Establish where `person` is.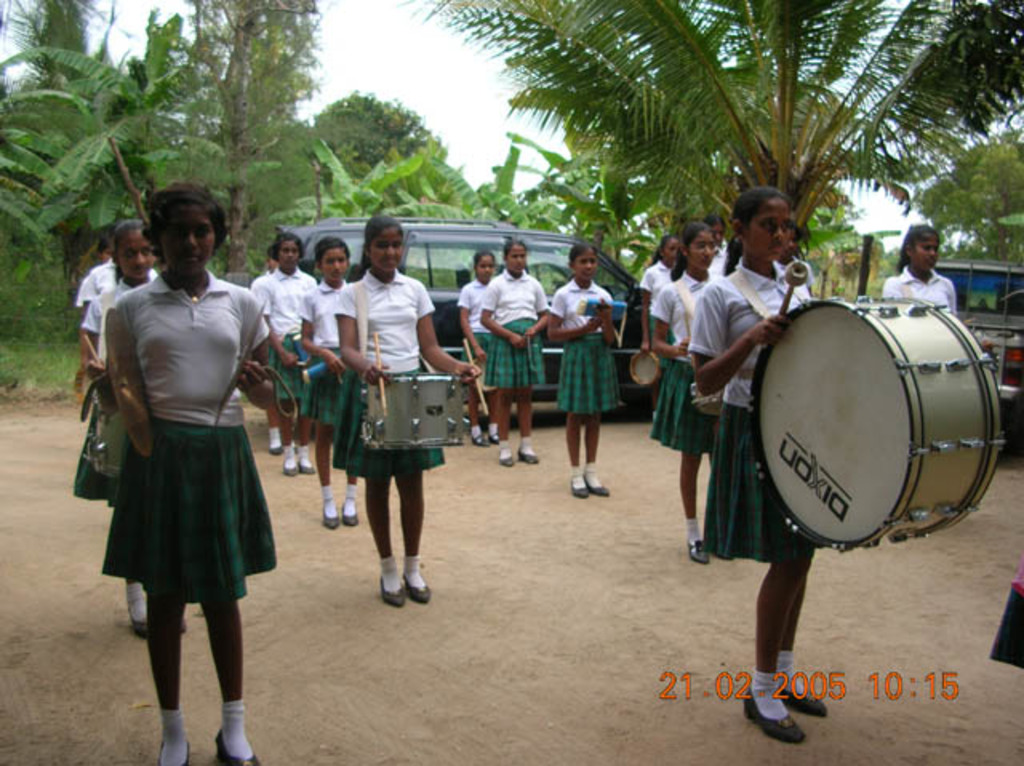
Established at (549,245,622,499).
